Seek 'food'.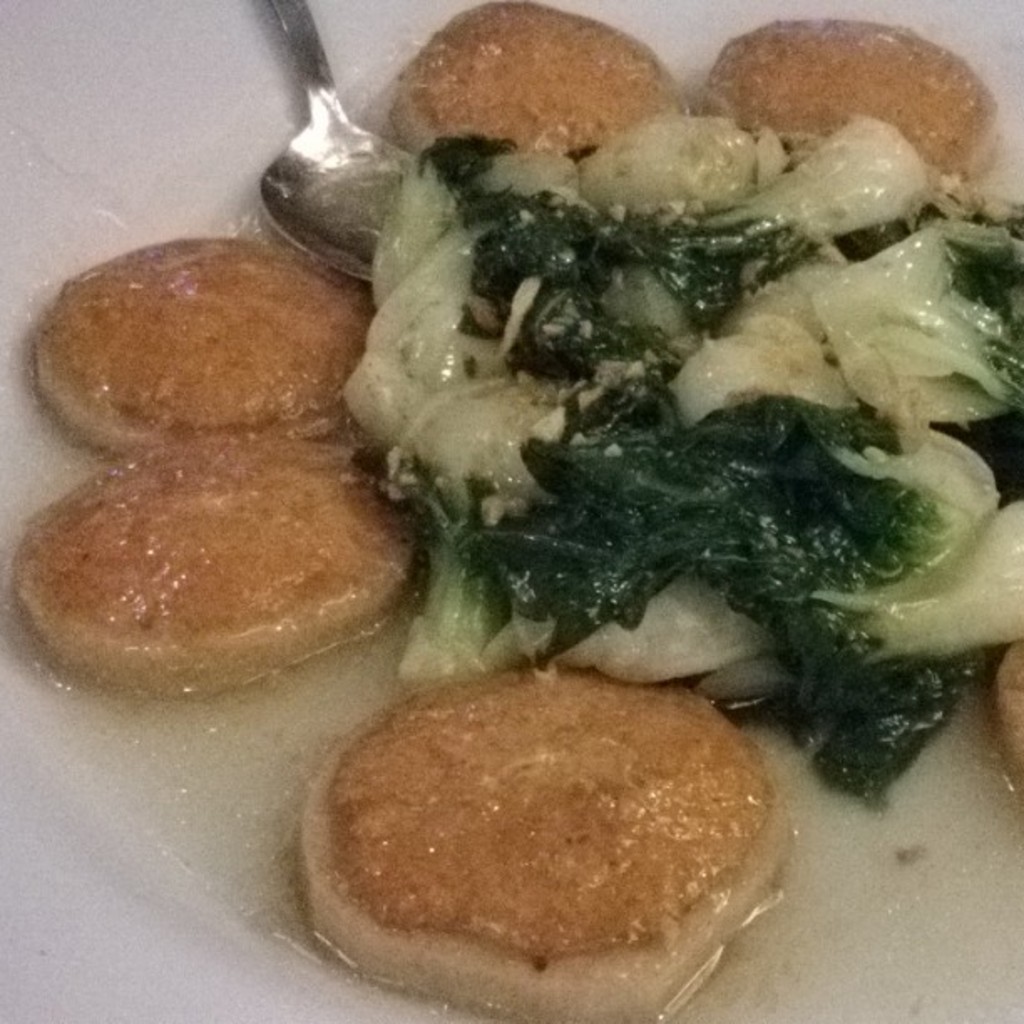
bbox(333, 117, 1022, 812).
